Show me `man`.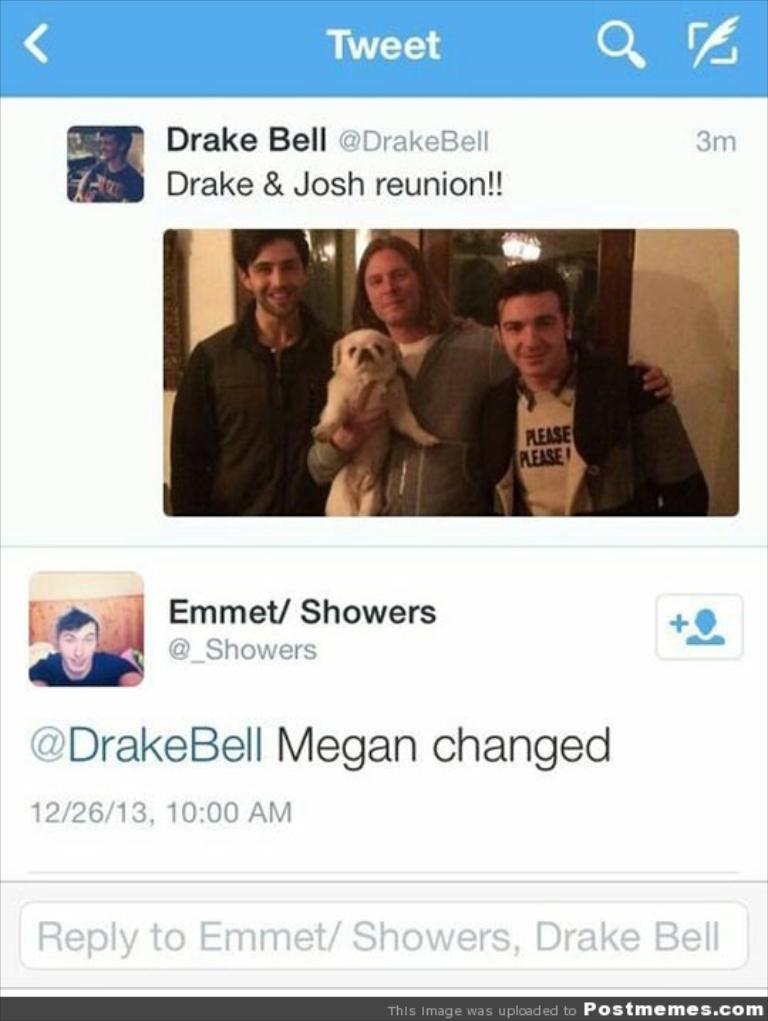
`man` is here: bbox=(472, 262, 710, 520).
